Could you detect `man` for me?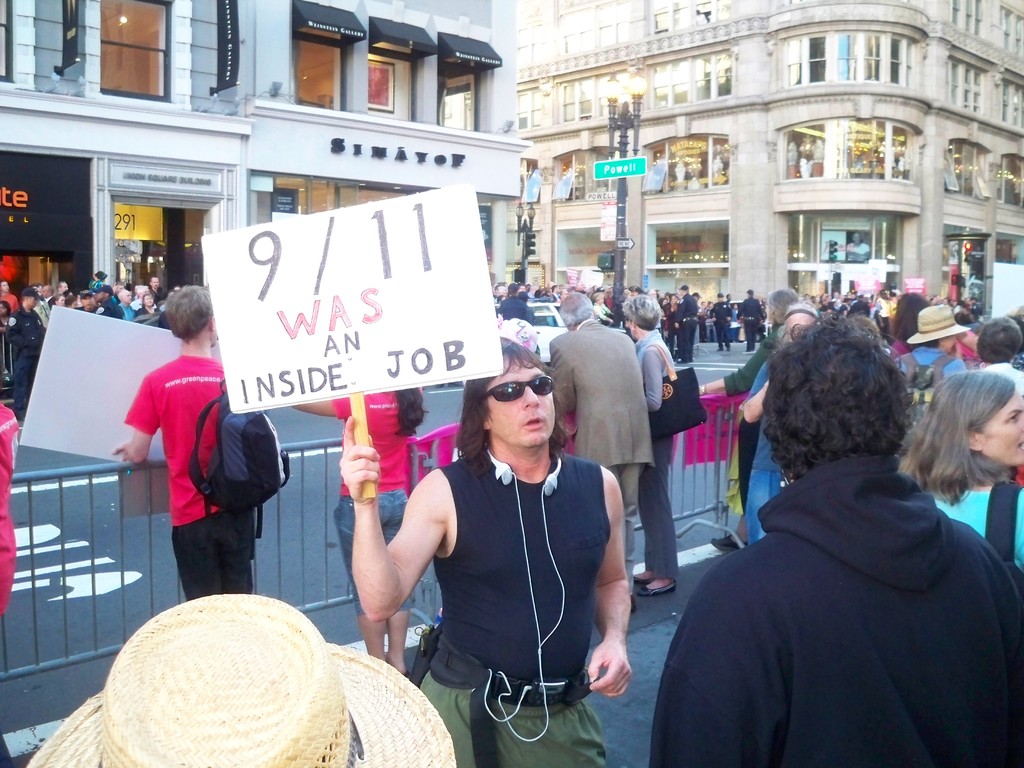
Detection result: locate(878, 283, 897, 333).
